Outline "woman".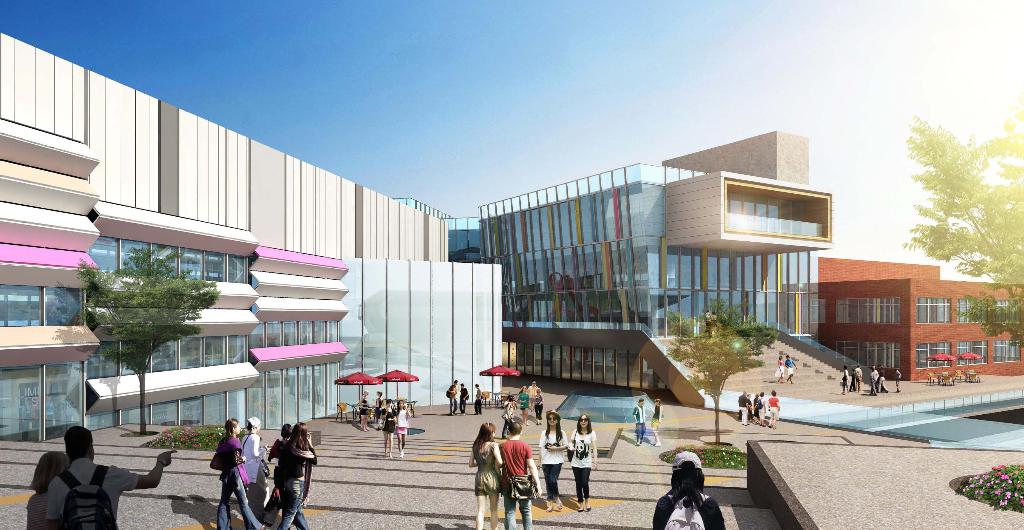
Outline: left=518, top=387, right=531, bottom=431.
